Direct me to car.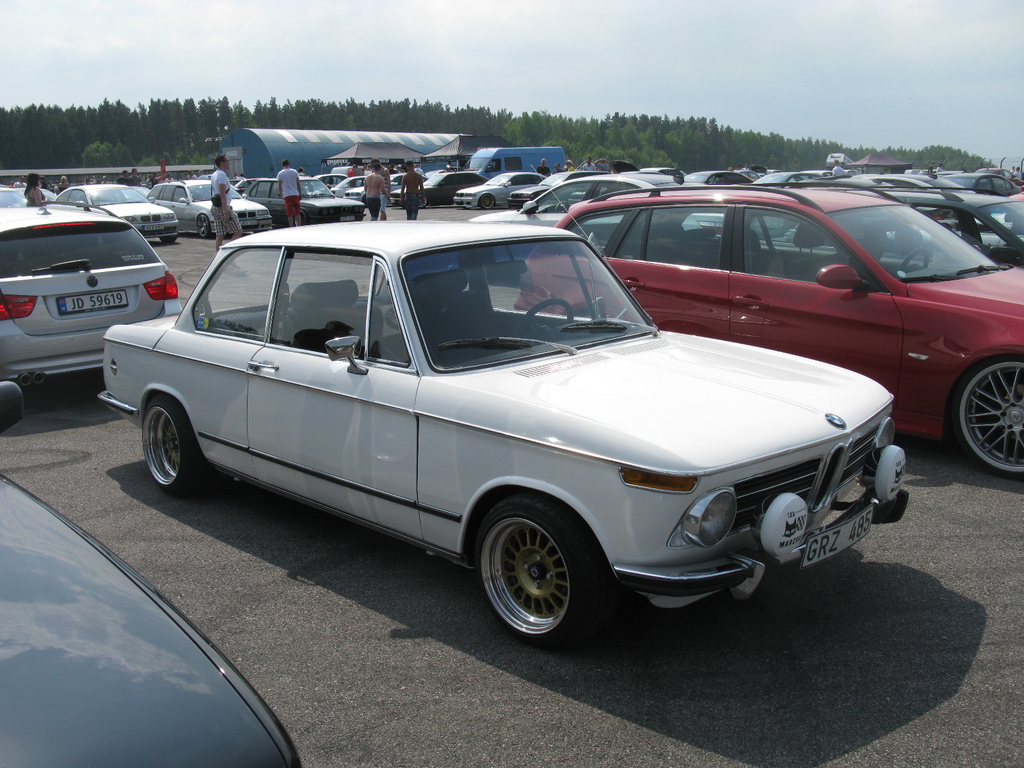
Direction: 389,172,487,208.
